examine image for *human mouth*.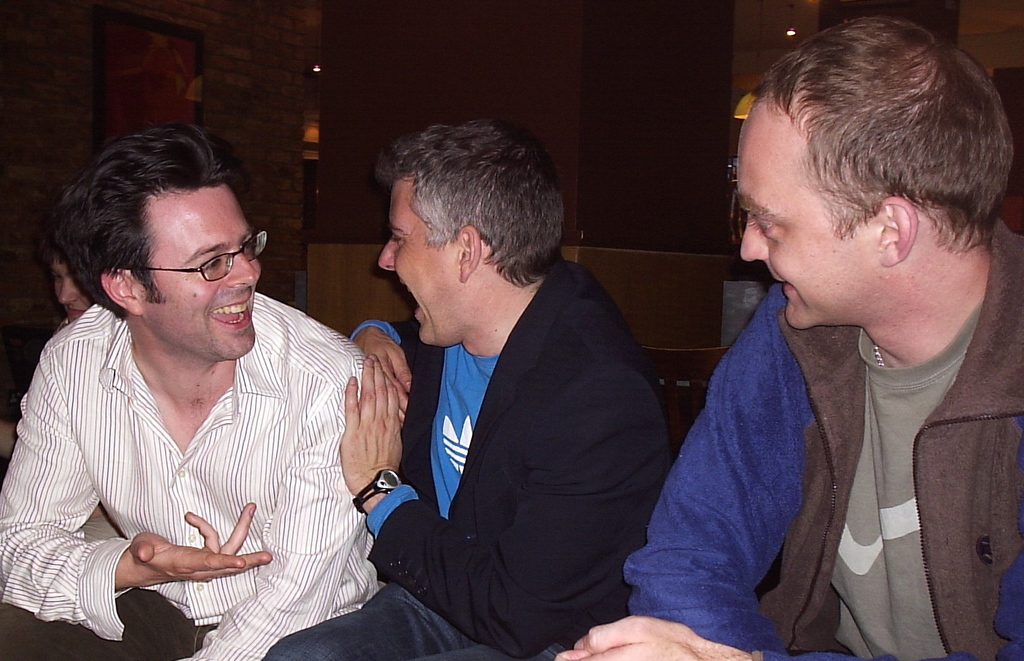
Examination result: <bbox>772, 281, 792, 295</bbox>.
